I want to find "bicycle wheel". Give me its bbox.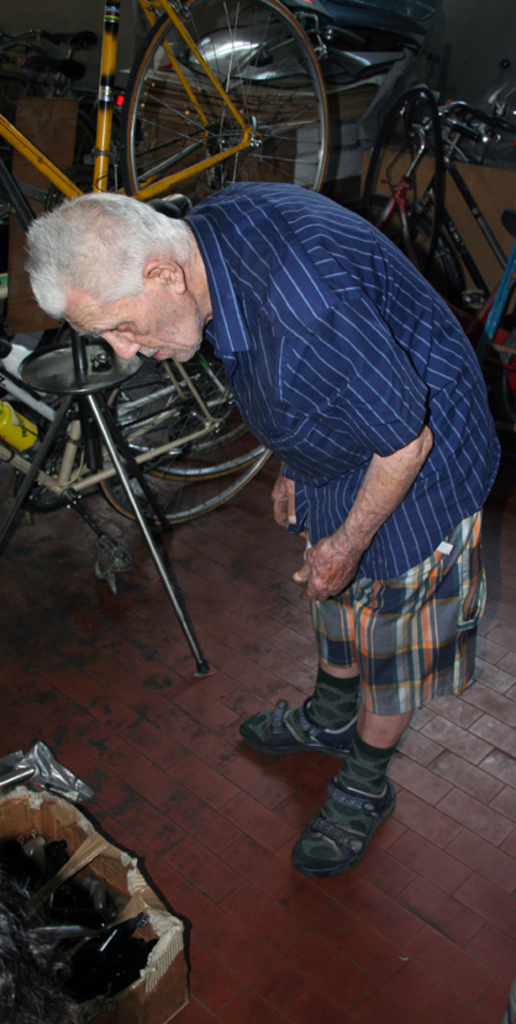
rect(99, 327, 275, 483).
